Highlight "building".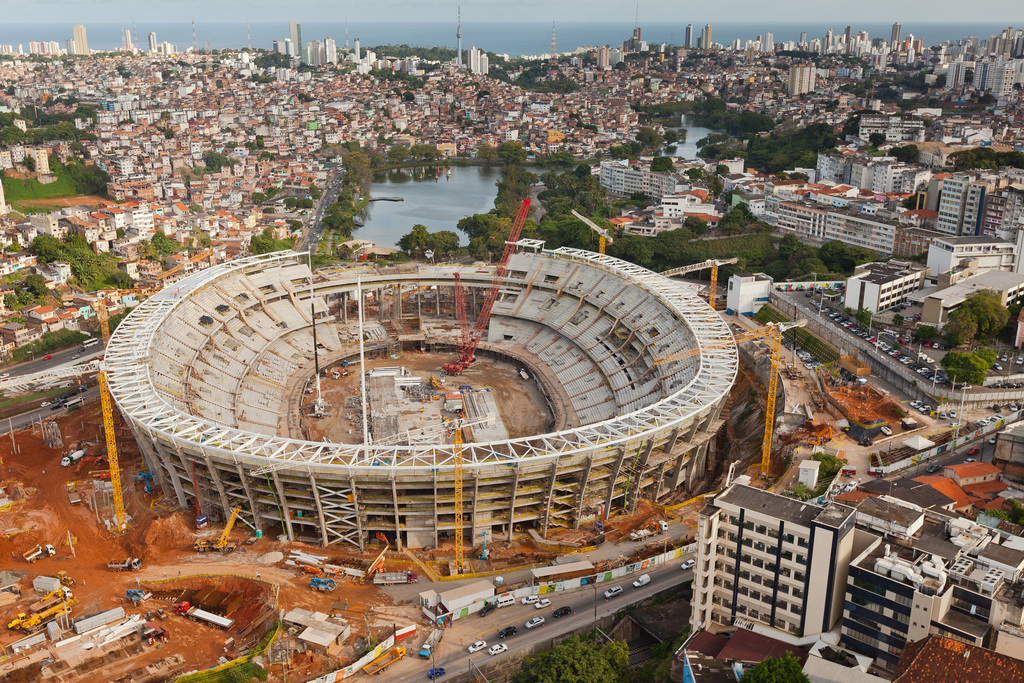
Highlighted region: [x1=783, y1=179, x2=1023, y2=252].
